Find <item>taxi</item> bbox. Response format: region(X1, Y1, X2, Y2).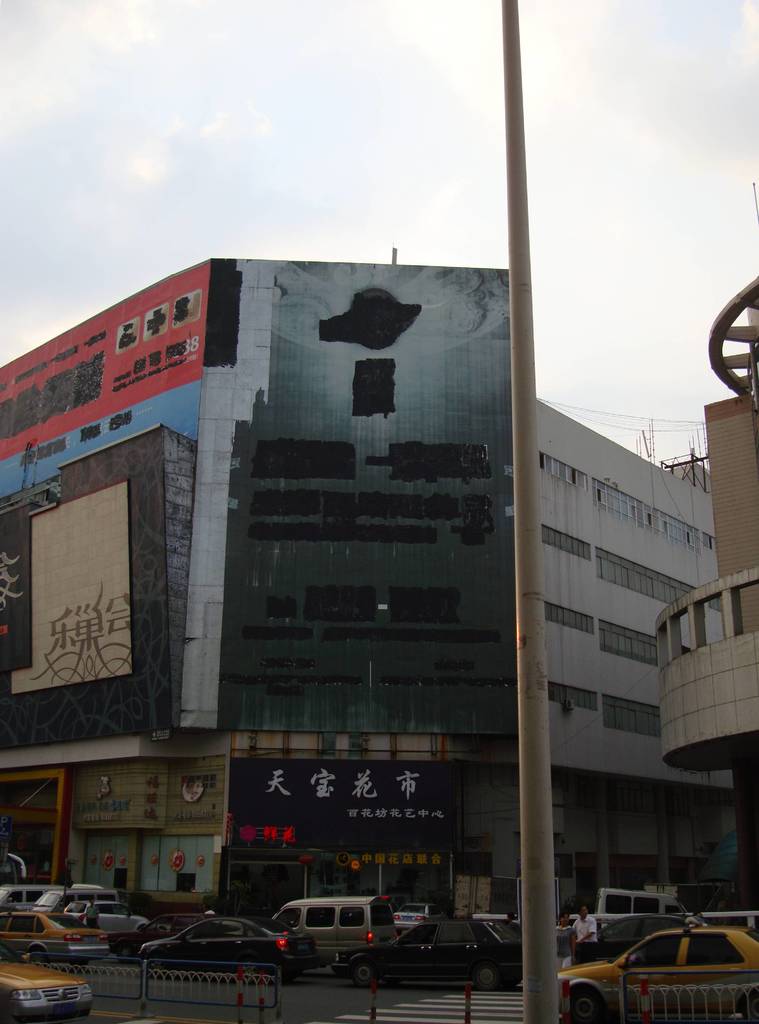
region(0, 960, 91, 1023).
